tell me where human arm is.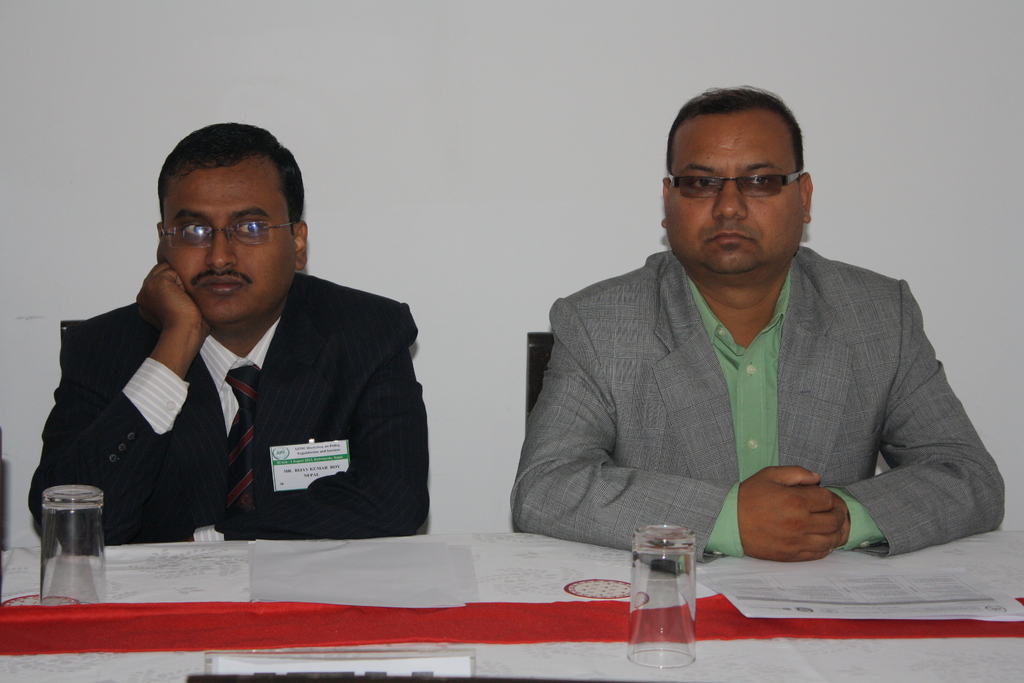
human arm is at [left=20, top=263, right=207, bottom=552].
